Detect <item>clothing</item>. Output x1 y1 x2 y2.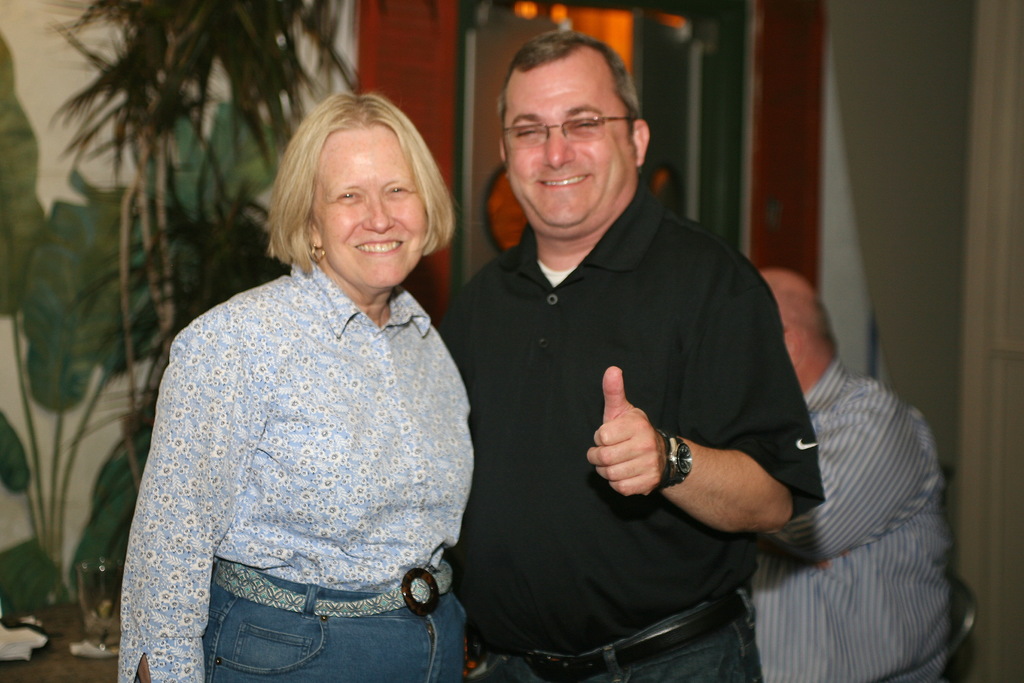
120 258 478 682.
